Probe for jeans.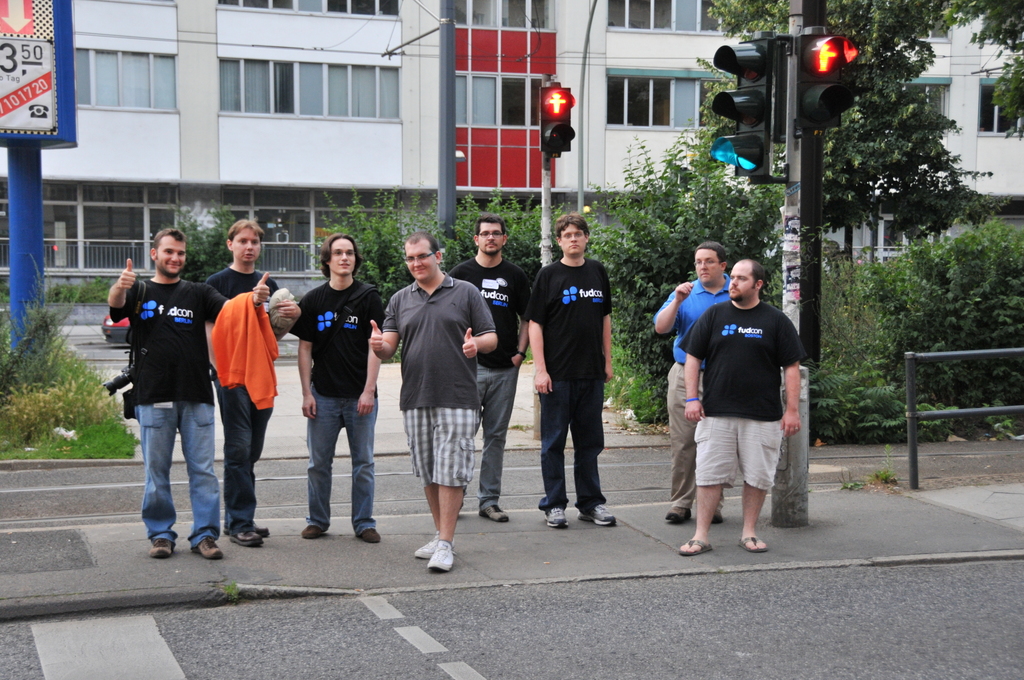
Probe result: <box>120,390,227,565</box>.
